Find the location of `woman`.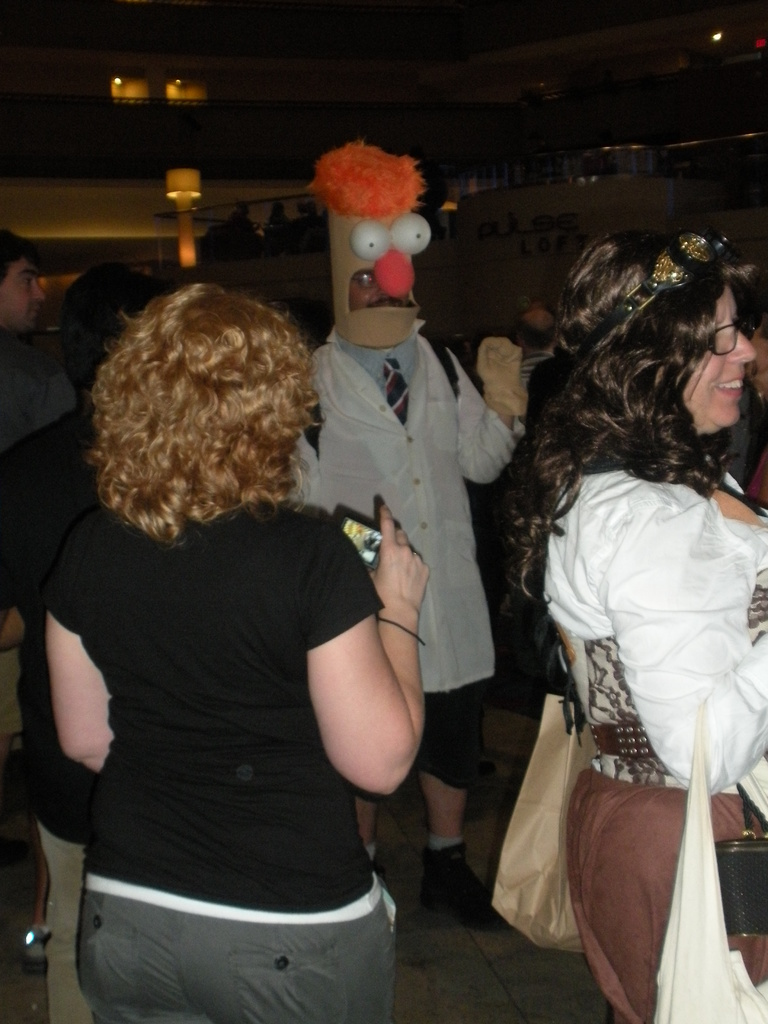
Location: 47:283:430:1023.
